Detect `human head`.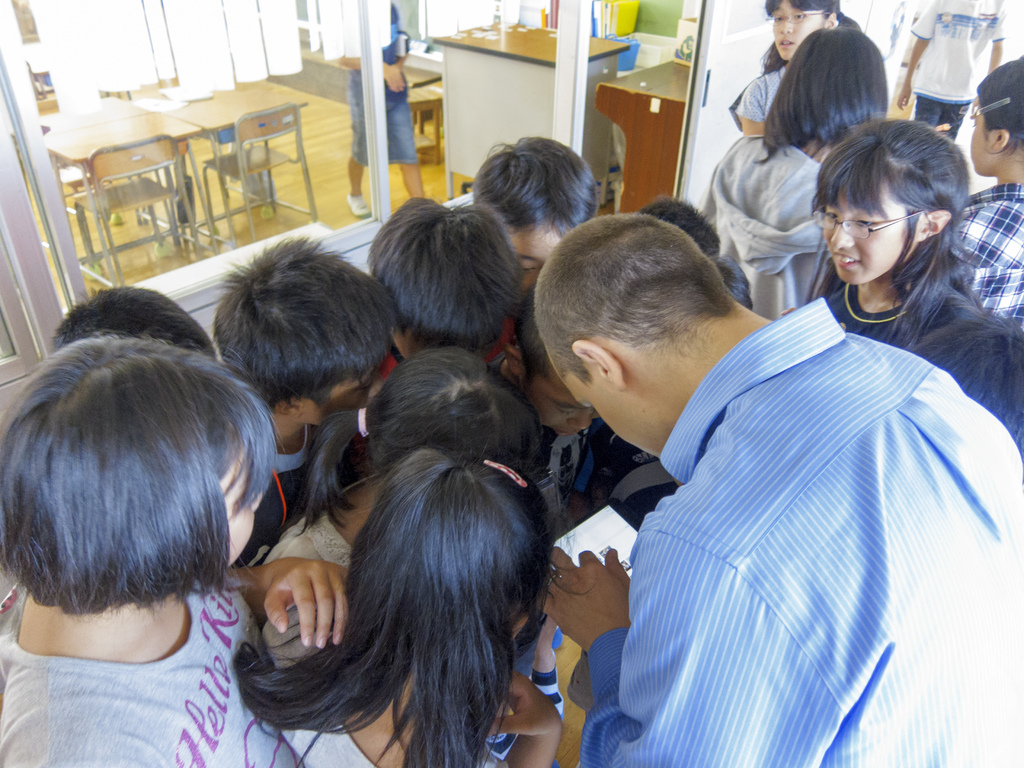
Detected at {"x1": 761, "y1": 0, "x2": 840, "y2": 61}.
